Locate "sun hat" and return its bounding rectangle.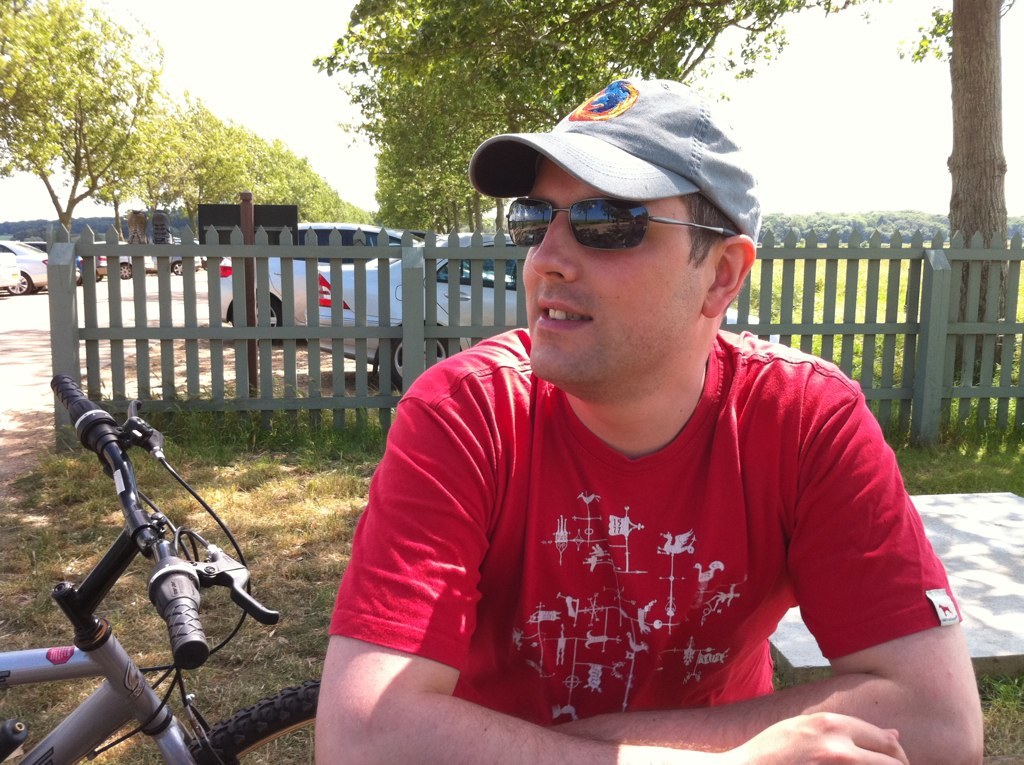
[left=466, top=82, right=766, bottom=271].
